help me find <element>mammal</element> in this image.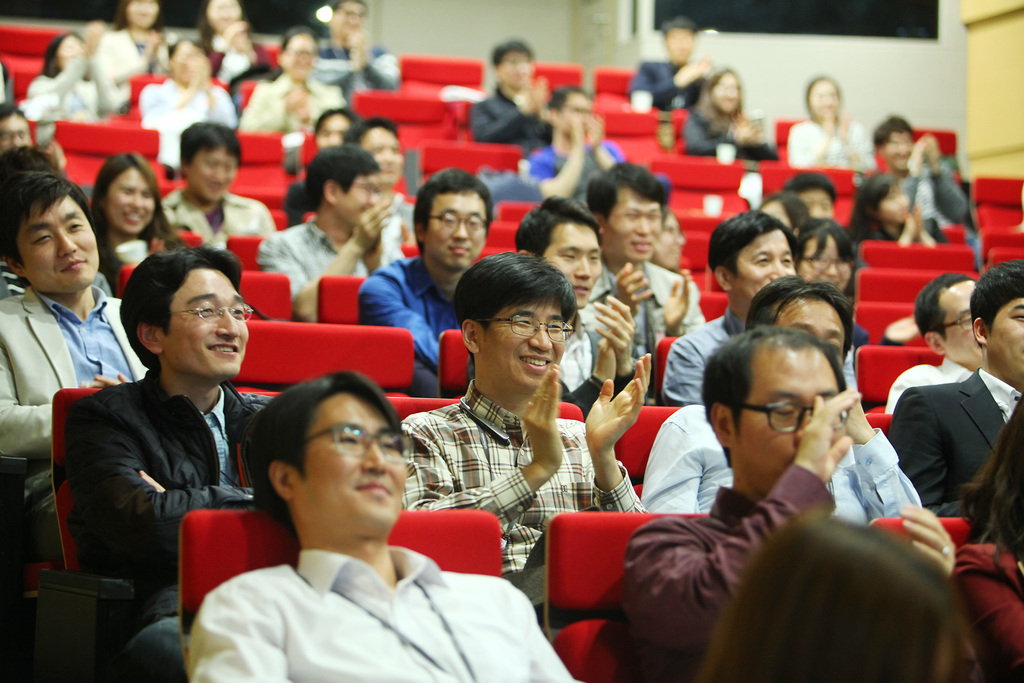
Found it: [639, 272, 922, 528].
